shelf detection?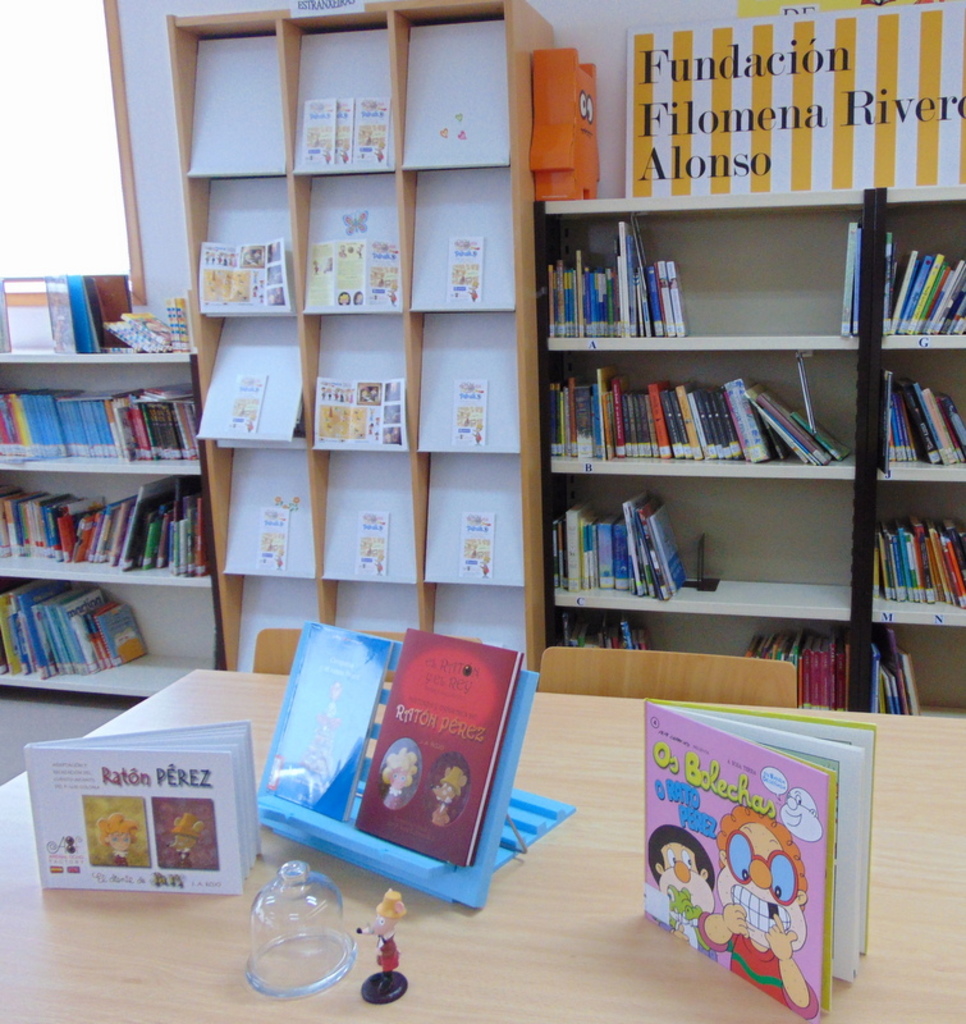
540, 461, 851, 626
